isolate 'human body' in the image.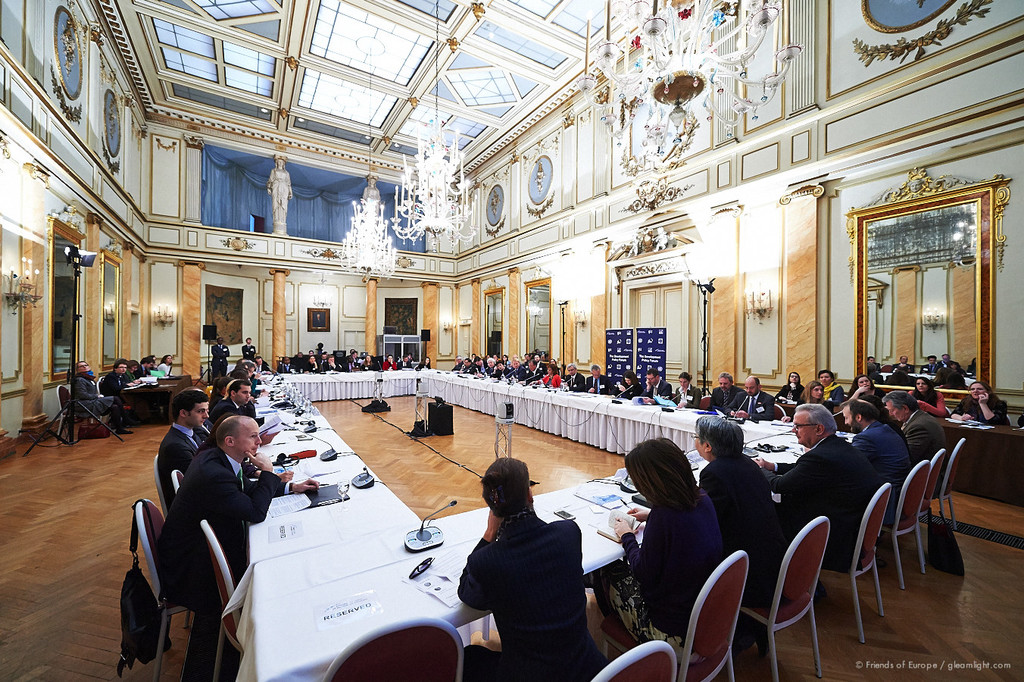
Isolated region: (635,378,676,400).
